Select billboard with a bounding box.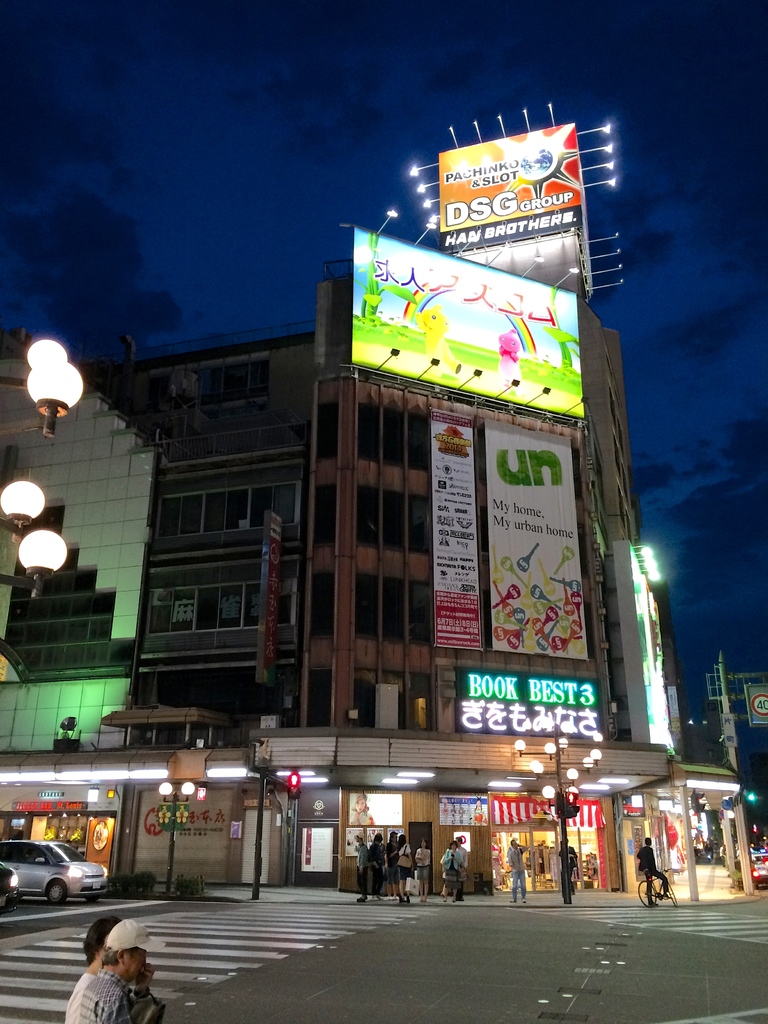
region(340, 226, 586, 417).
